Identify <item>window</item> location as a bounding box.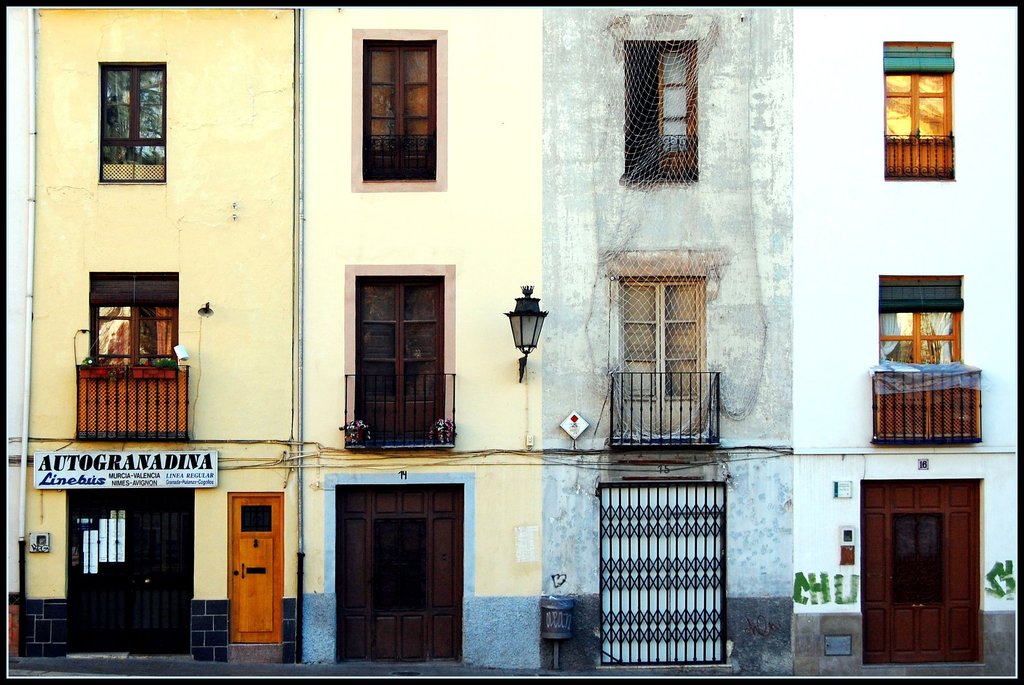
box(884, 43, 952, 178).
